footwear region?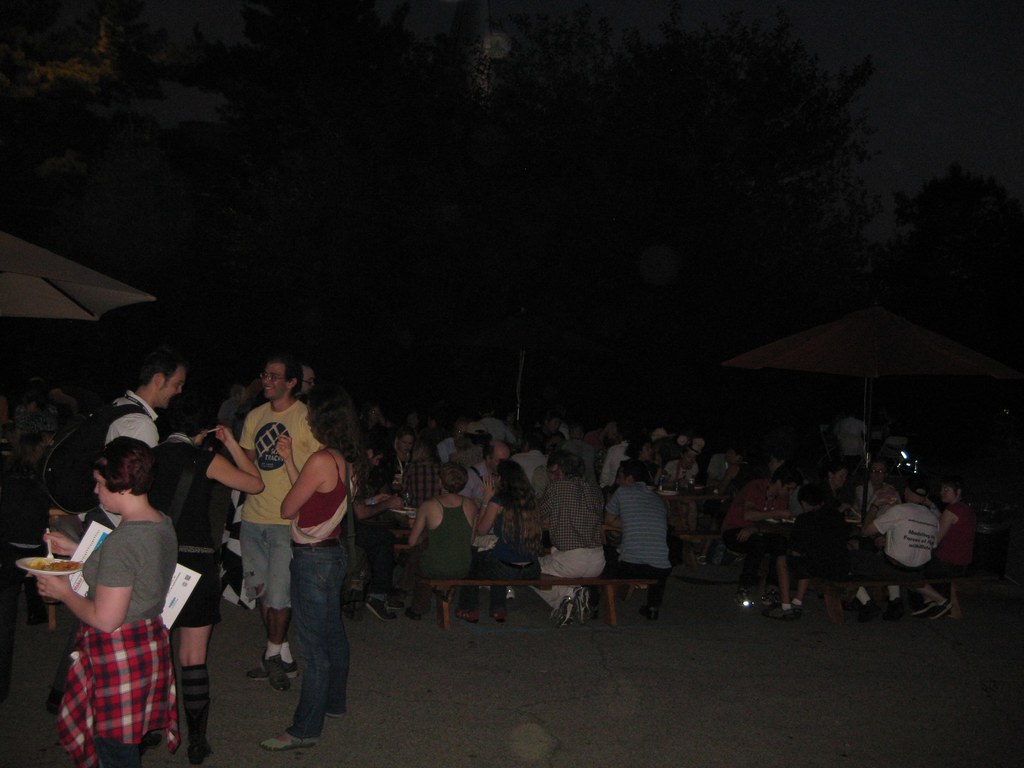
l=858, t=596, r=886, b=625
